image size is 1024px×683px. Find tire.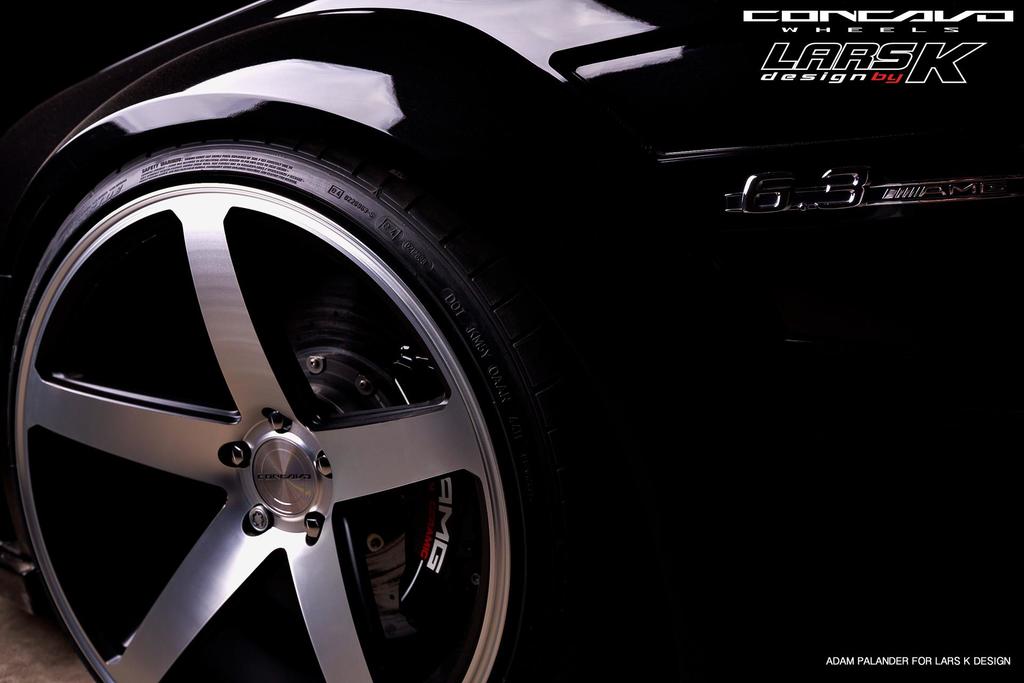
[0,147,597,682].
